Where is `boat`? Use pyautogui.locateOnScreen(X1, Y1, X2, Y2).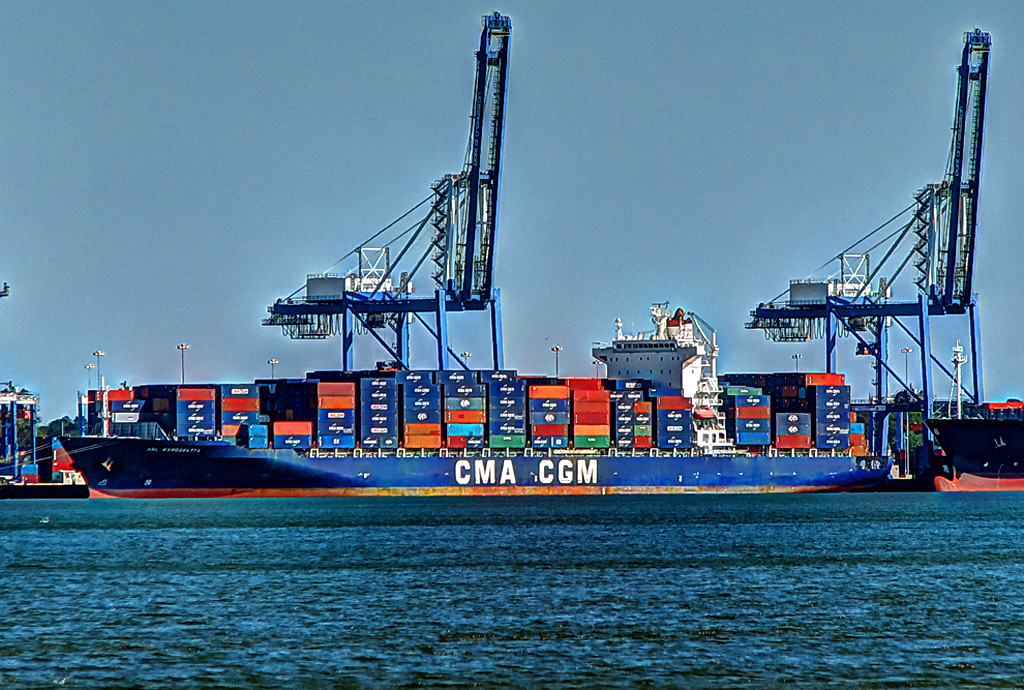
pyautogui.locateOnScreen(45, 28, 957, 499).
